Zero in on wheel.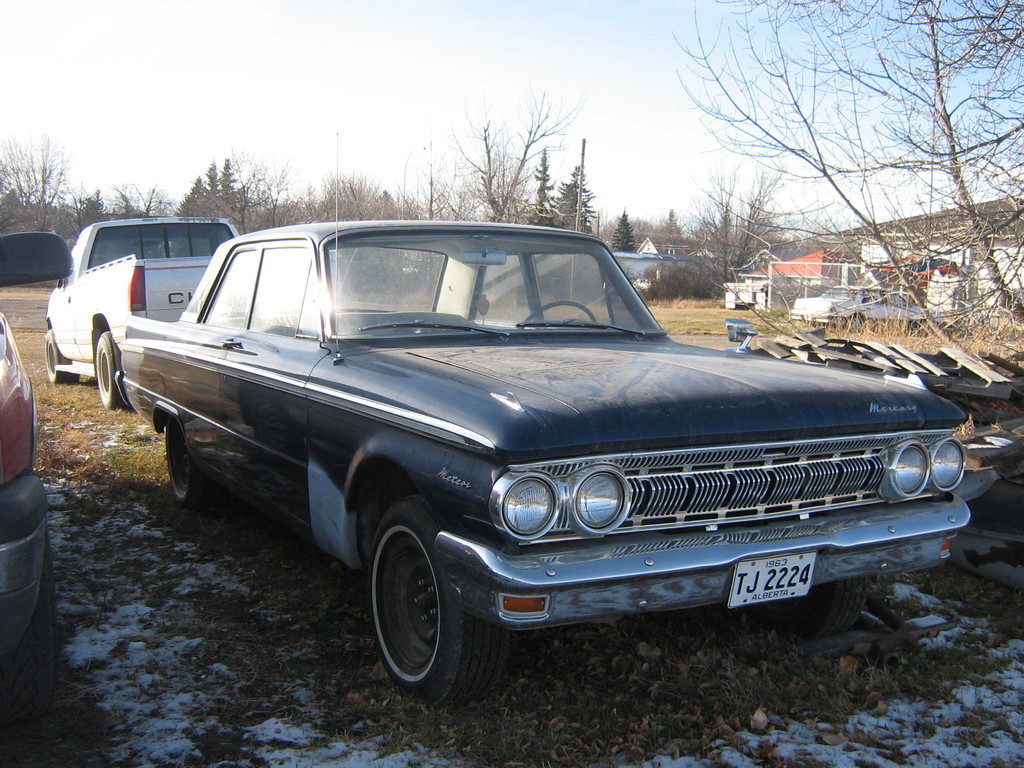
Zeroed in: {"x1": 168, "y1": 417, "x2": 225, "y2": 492}.
